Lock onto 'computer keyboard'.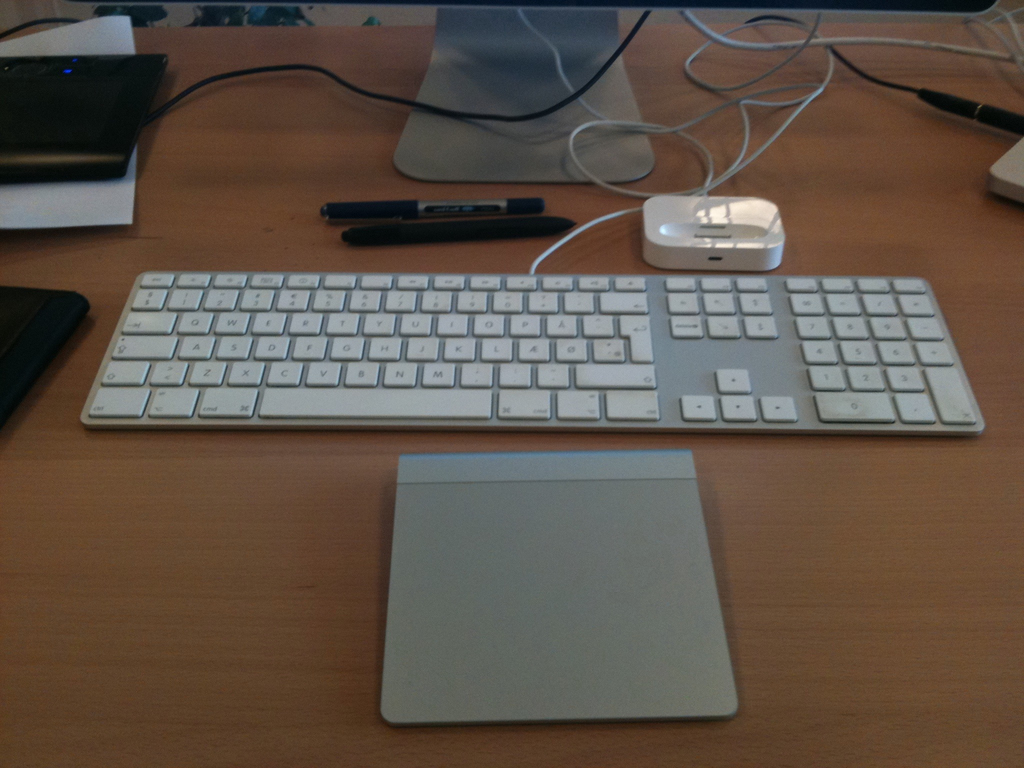
Locked: 80,273,990,438.
